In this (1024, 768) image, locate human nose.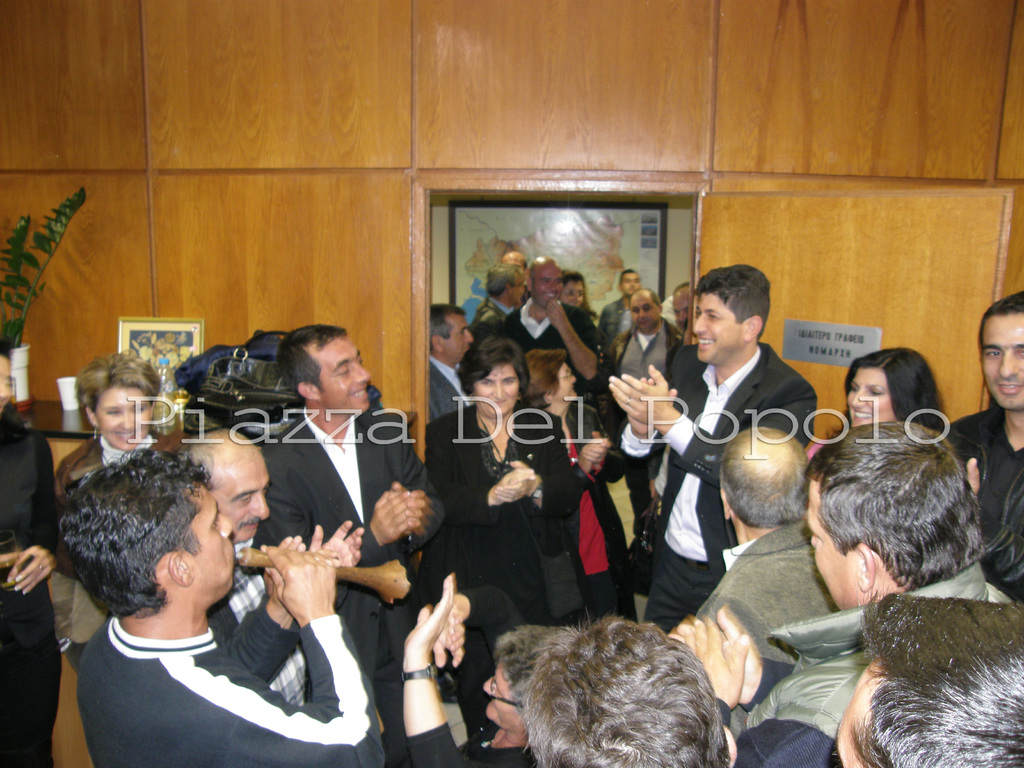
Bounding box: x1=570, y1=374, x2=576, y2=386.
